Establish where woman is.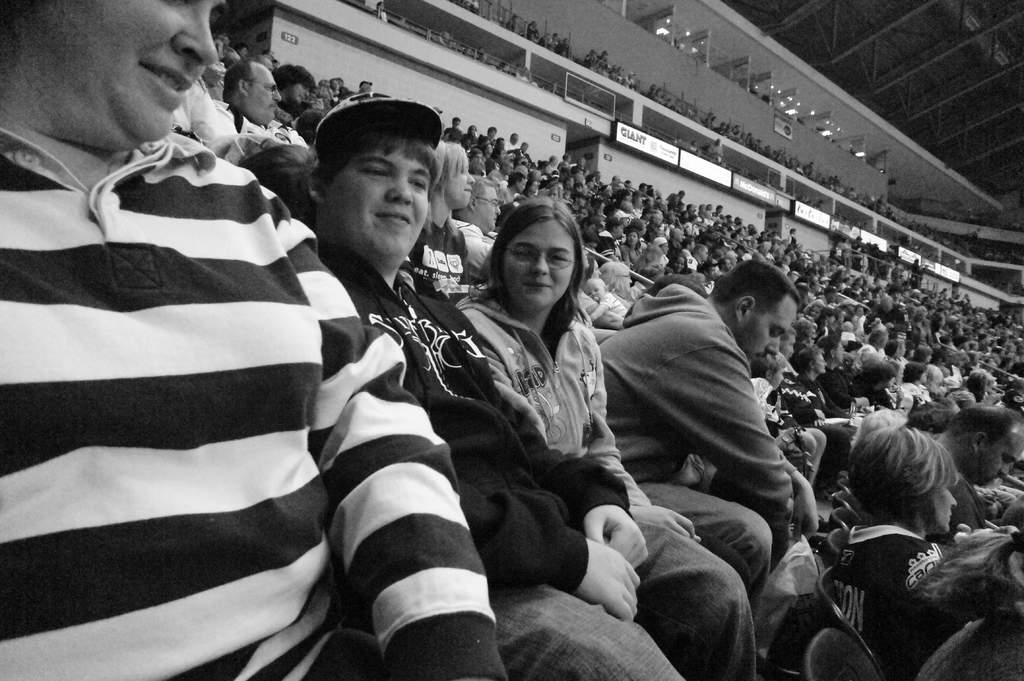
Established at select_region(595, 259, 648, 305).
